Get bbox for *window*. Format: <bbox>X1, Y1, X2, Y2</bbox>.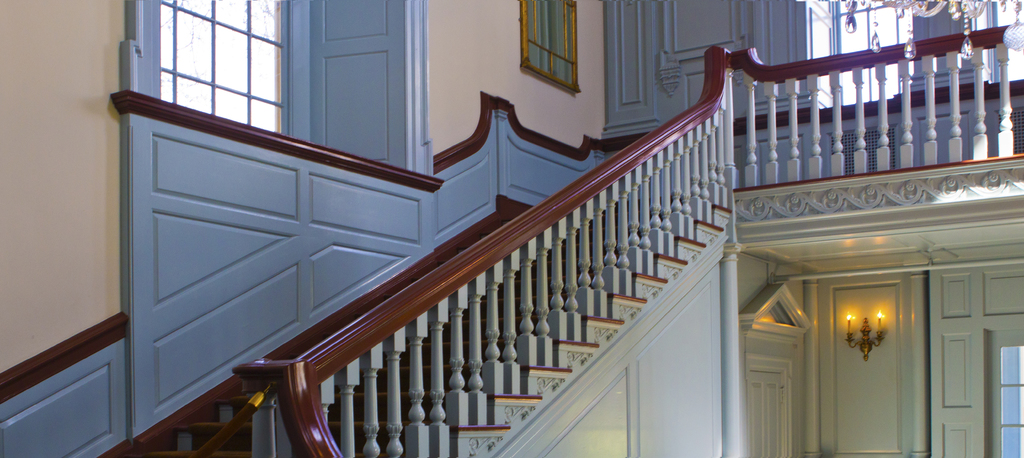
<bbox>800, 0, 918, 105</bbox>.
